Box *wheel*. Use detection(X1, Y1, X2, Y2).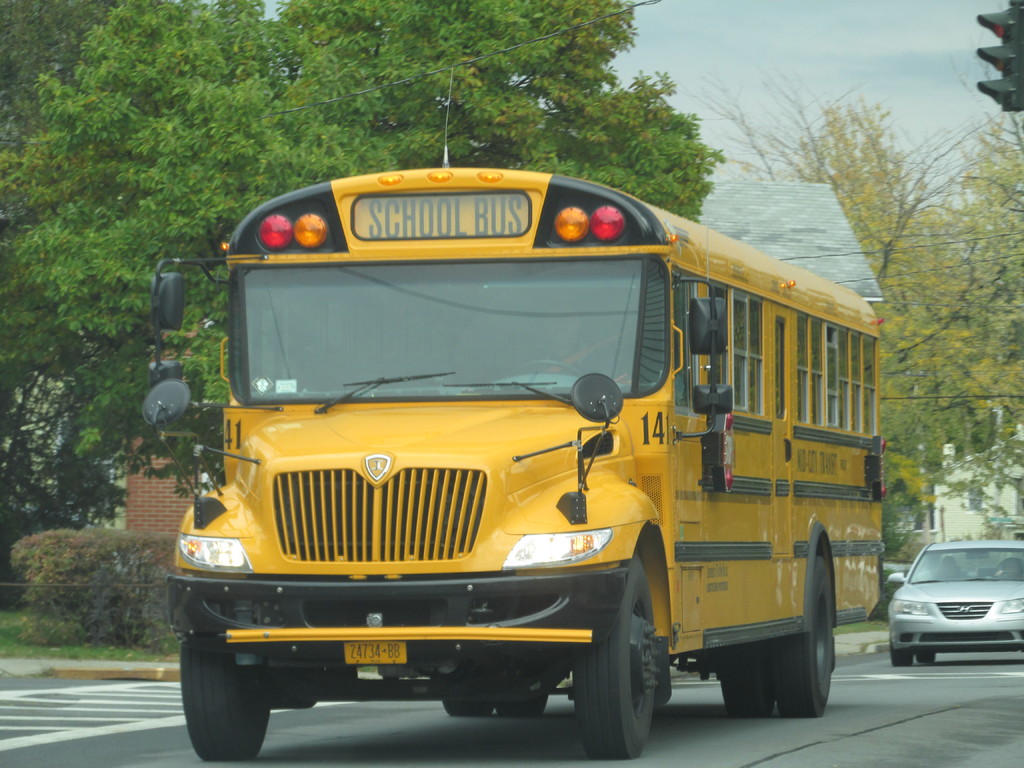
detection(497, 692, 550, 715).
